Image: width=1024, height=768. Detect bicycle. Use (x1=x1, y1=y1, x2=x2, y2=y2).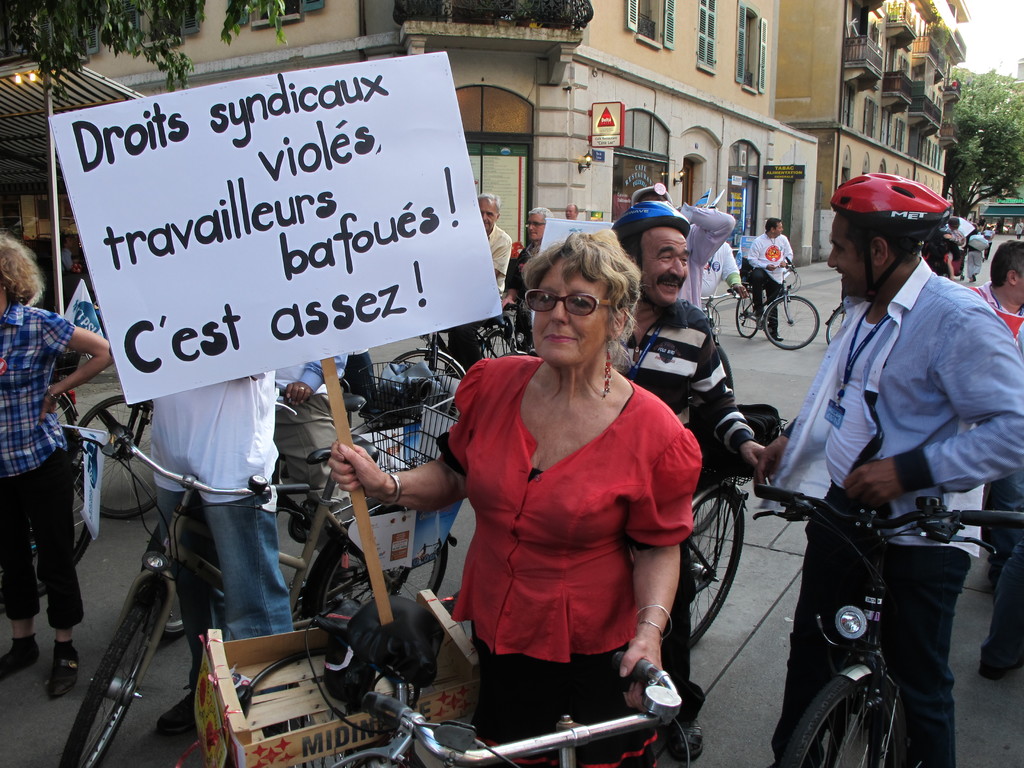
(x1=824, y1=300, x2=848, y2=347).
